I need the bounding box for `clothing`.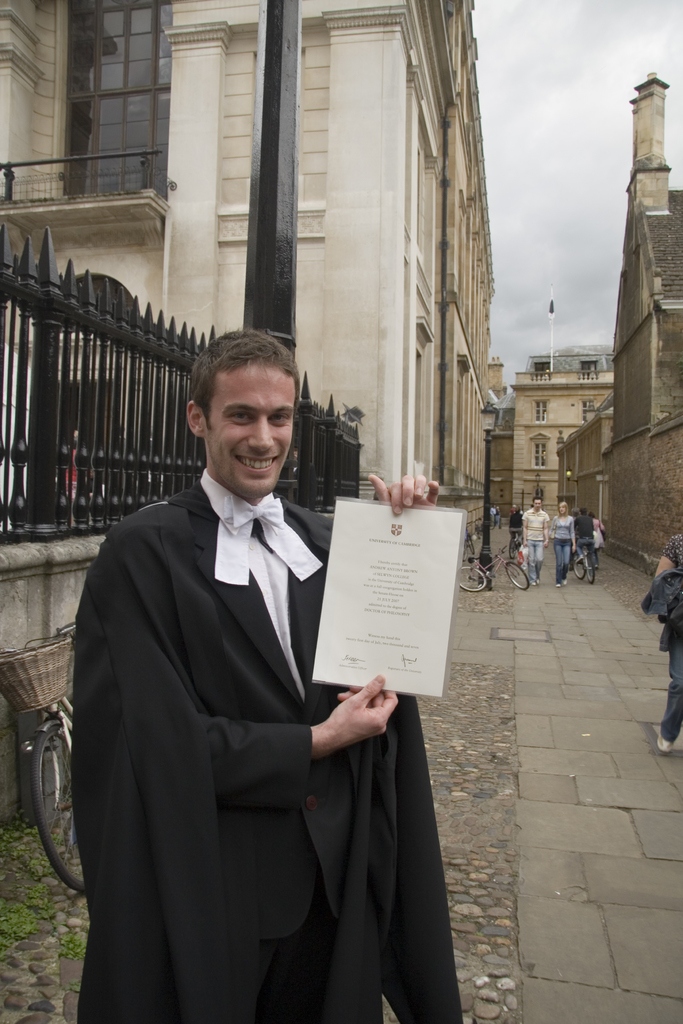
Here it is: bbox(549, 508, 579, 579).
